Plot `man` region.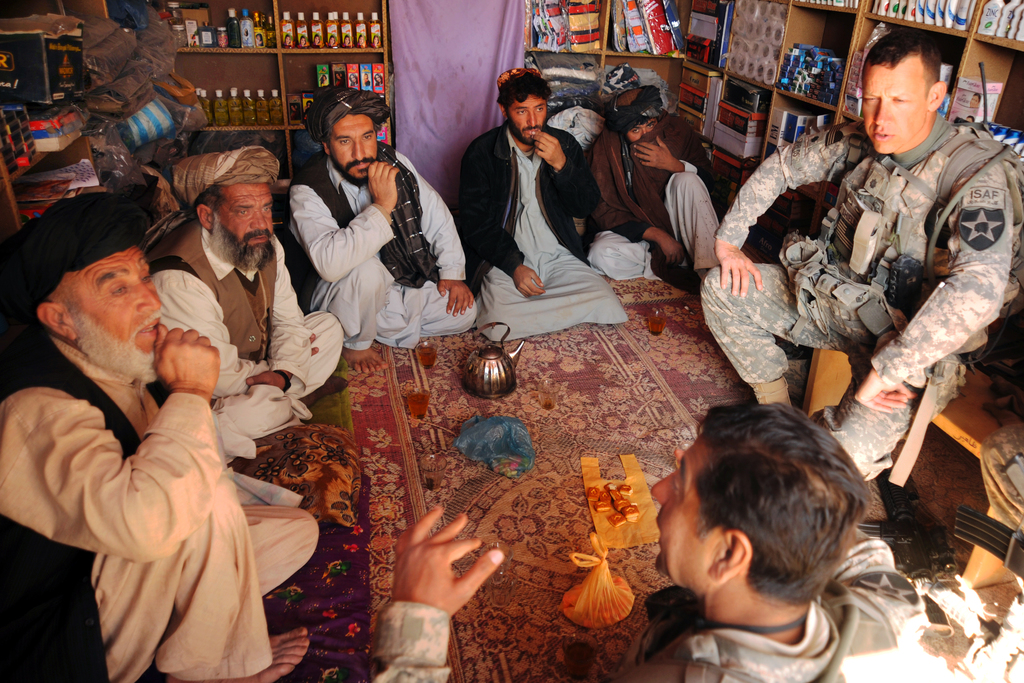
Plotted at 147, 147, 346, 462.
